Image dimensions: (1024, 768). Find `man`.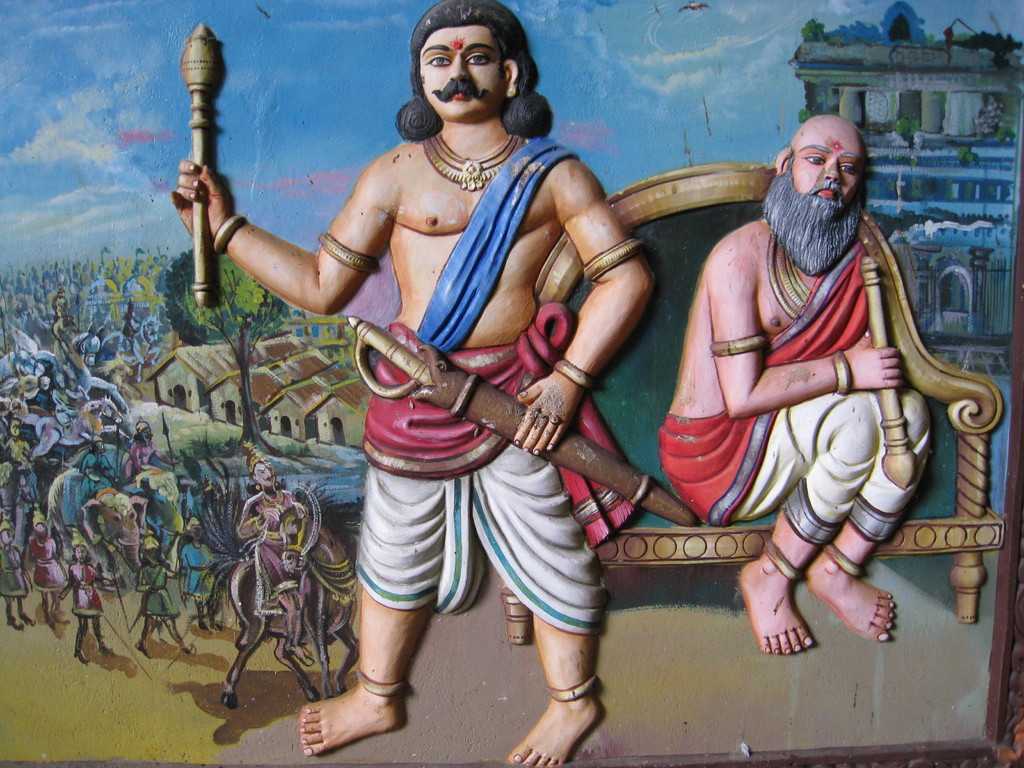
locate(170, 0, 657, 765).
